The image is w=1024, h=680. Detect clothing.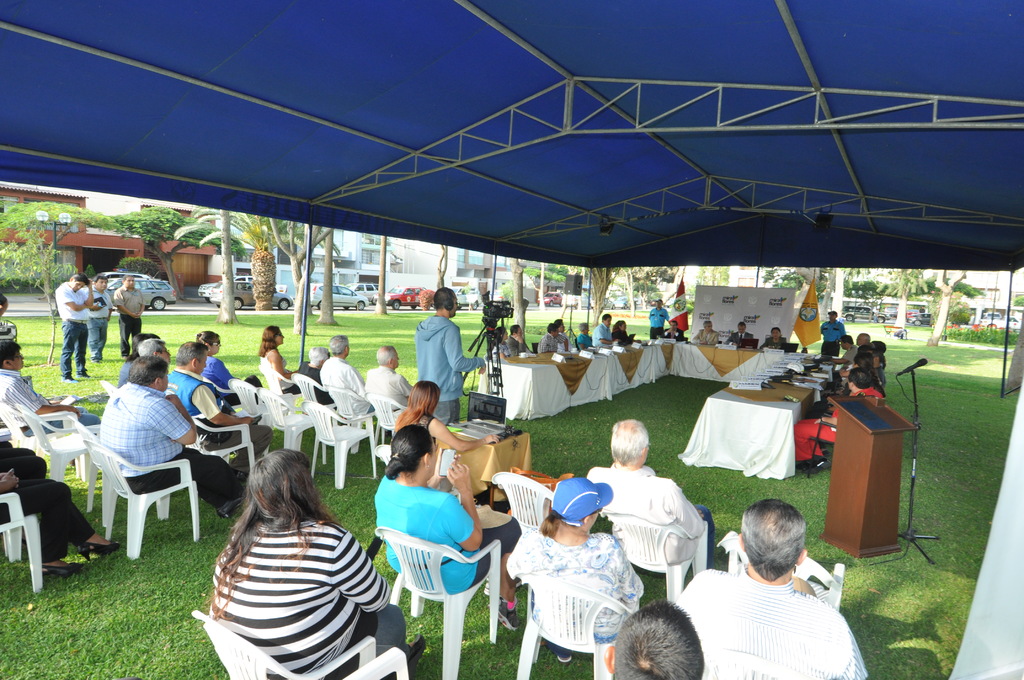
Detection: box(641, 304, 668, 339).
